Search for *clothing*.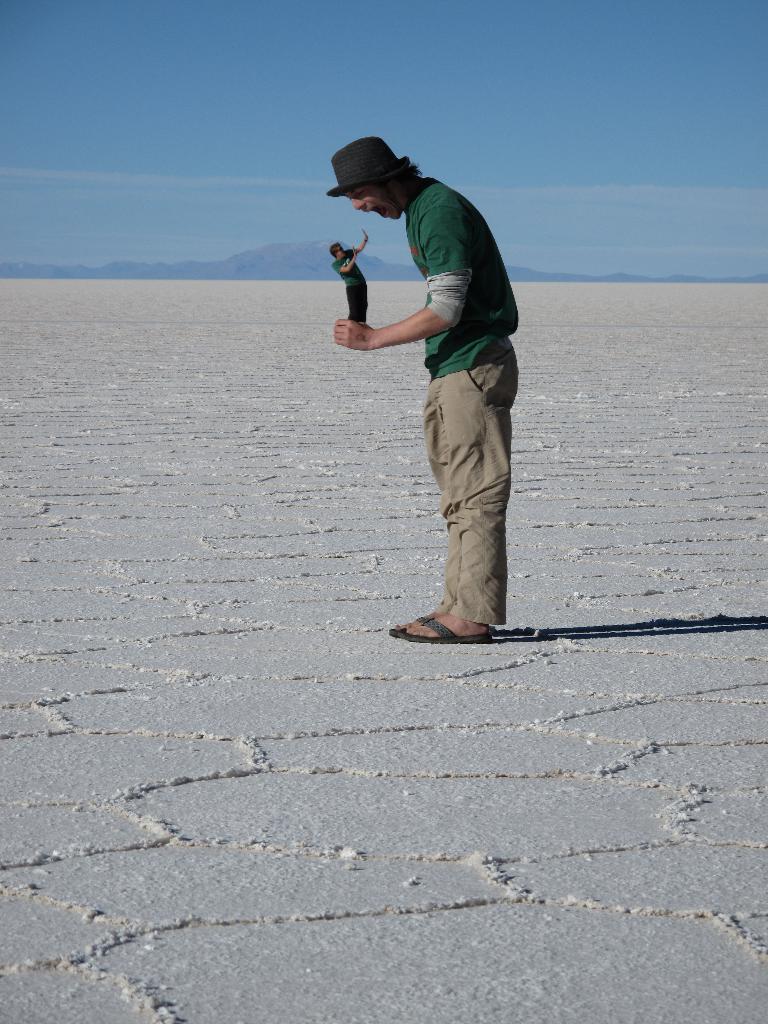
Found at [426, 179, 513, 619].
